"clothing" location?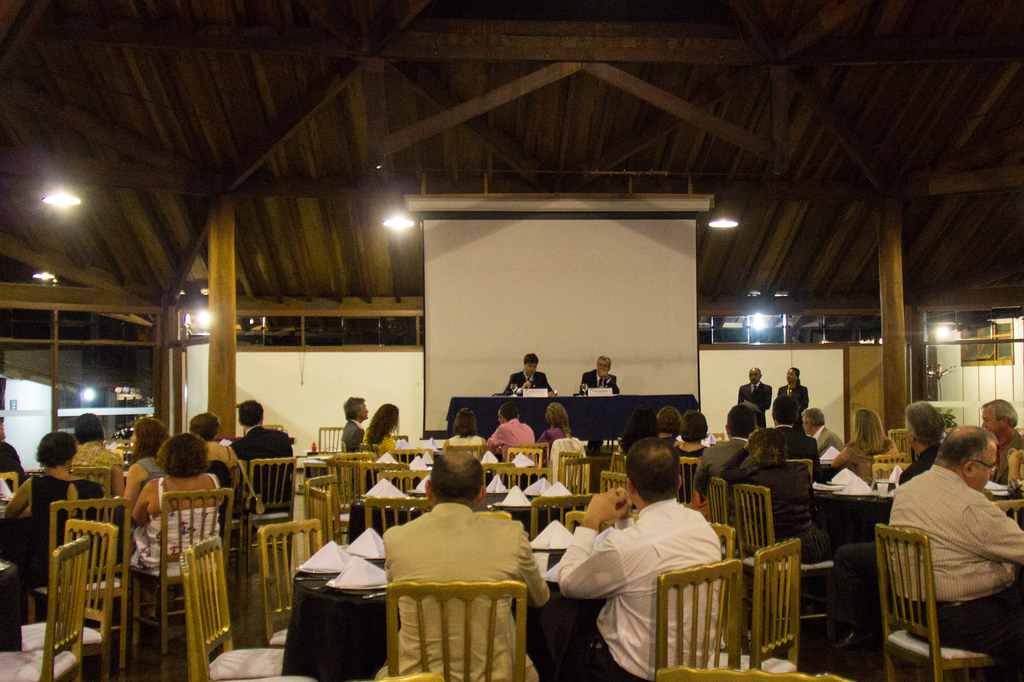
bbox=[572, 372, 622, 392]
